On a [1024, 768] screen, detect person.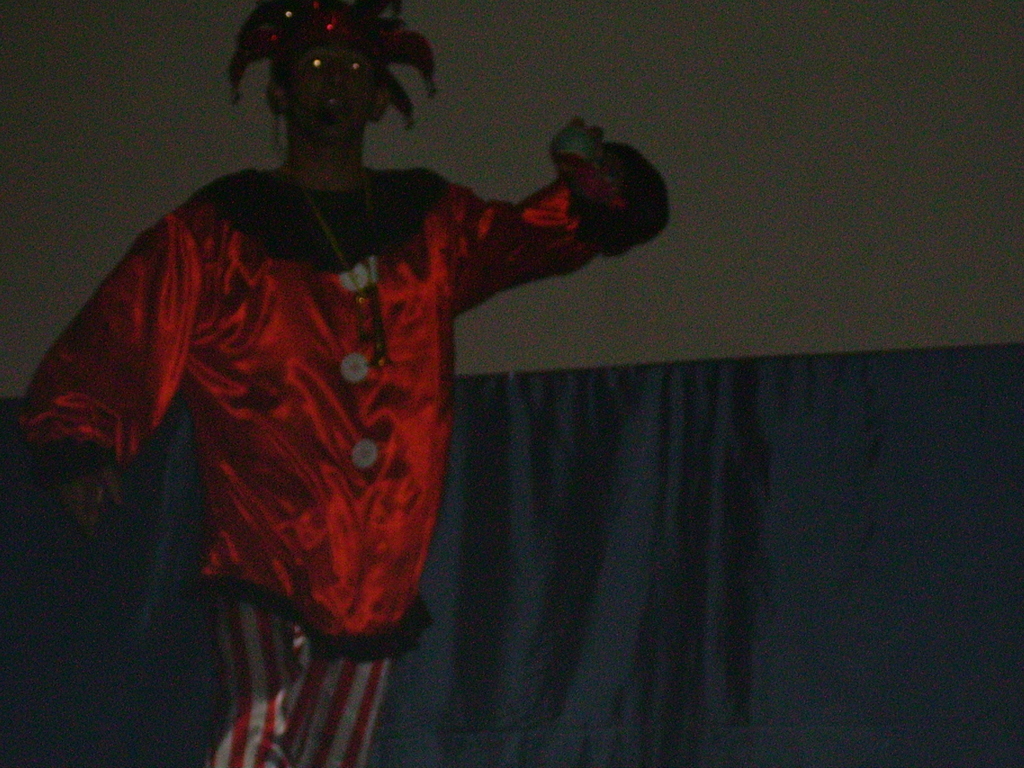
select_region(13, 0, 668, 760).
